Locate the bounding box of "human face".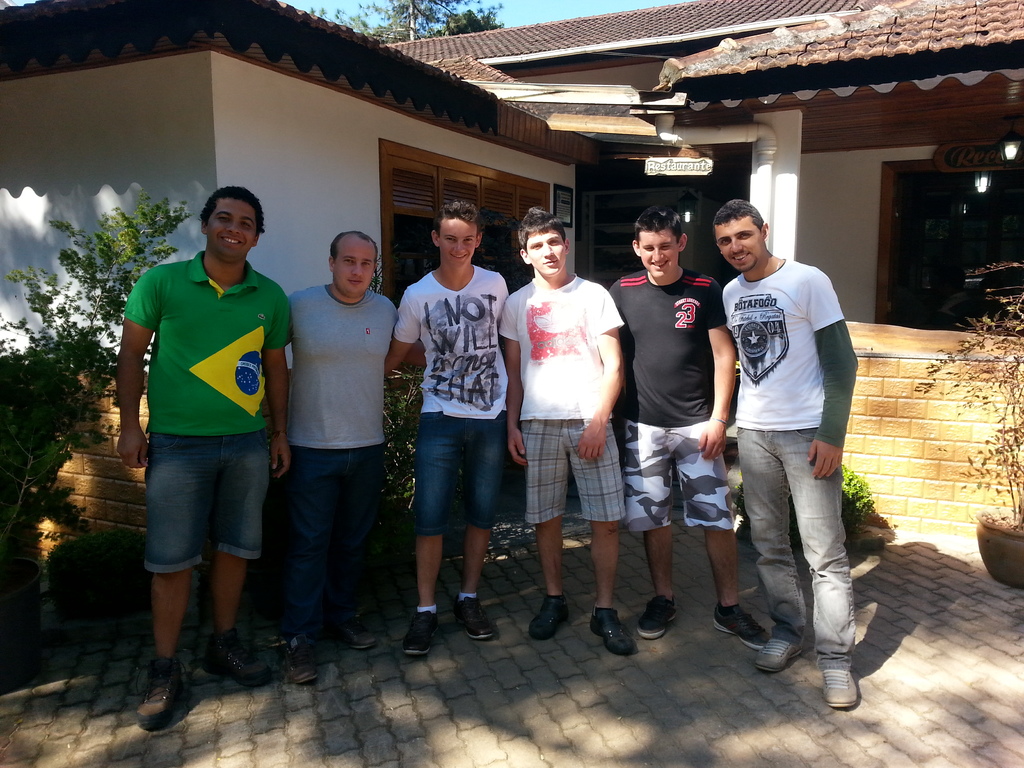
Bounding box: bbox=(636, 233, 682, 279).
